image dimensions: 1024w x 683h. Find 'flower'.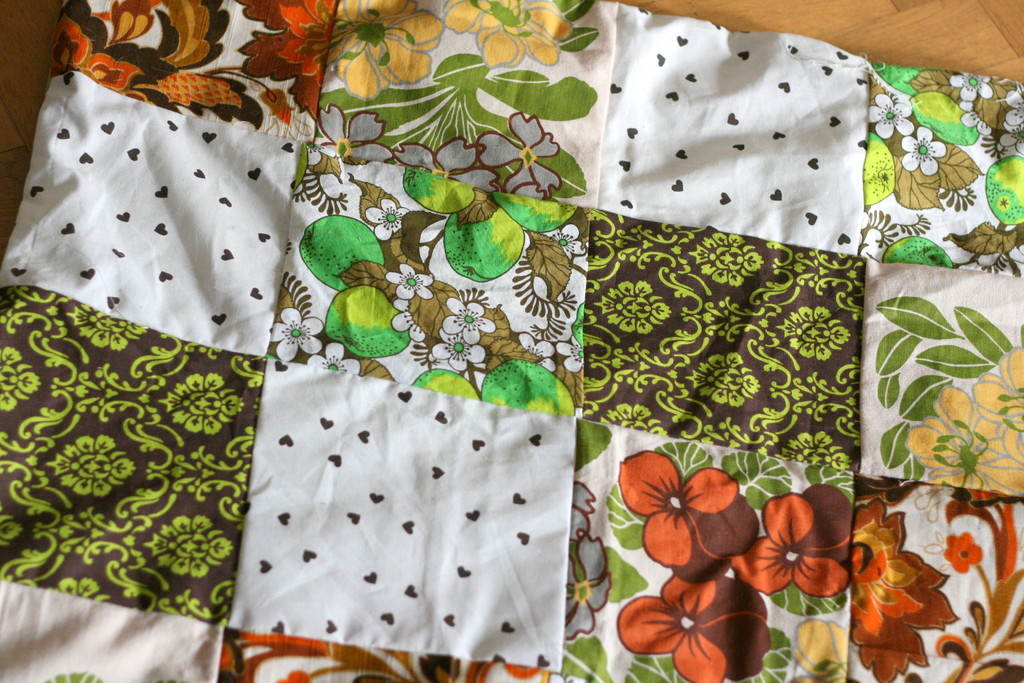
515:330:557:374.
